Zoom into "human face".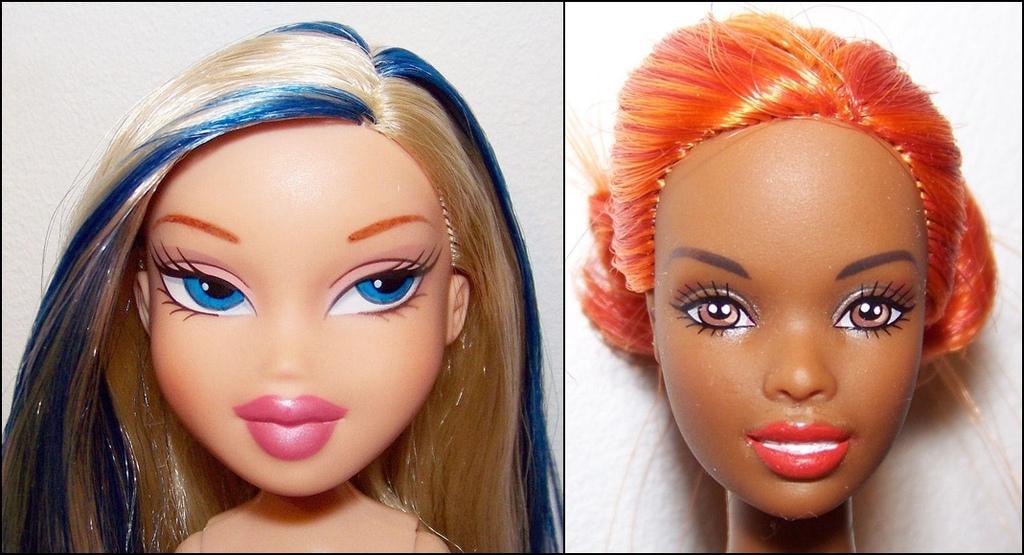
Zoom target: [653, 115, 922, 519].
